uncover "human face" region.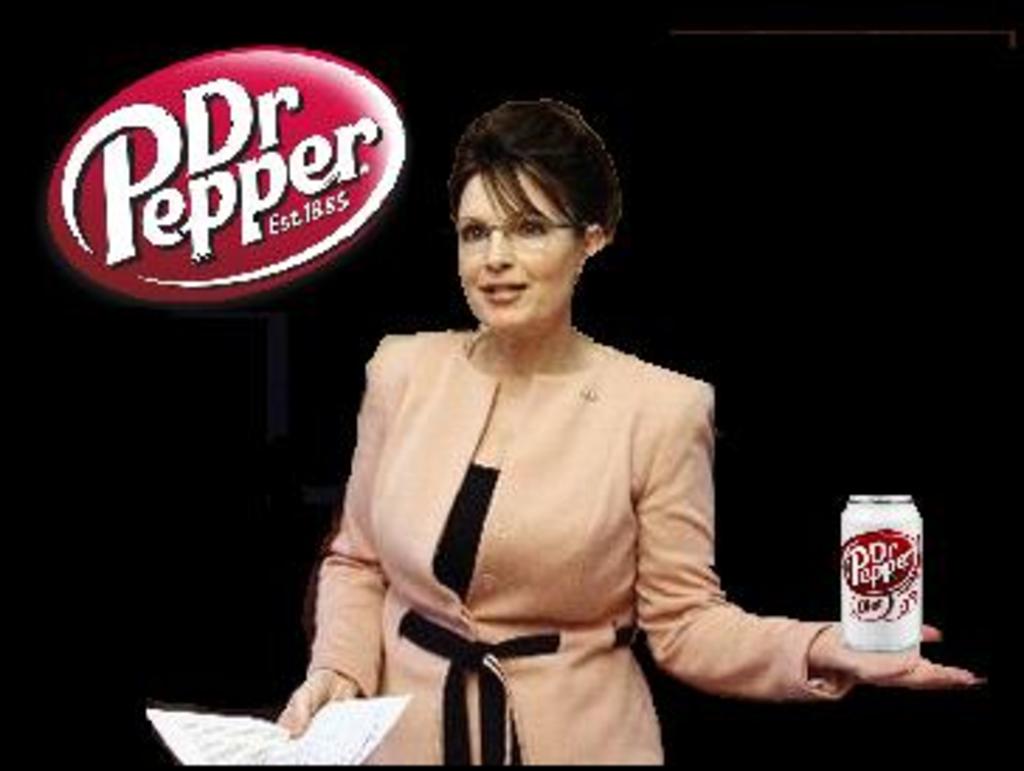
Uncovered: <box>447,163,577,338</box>.
